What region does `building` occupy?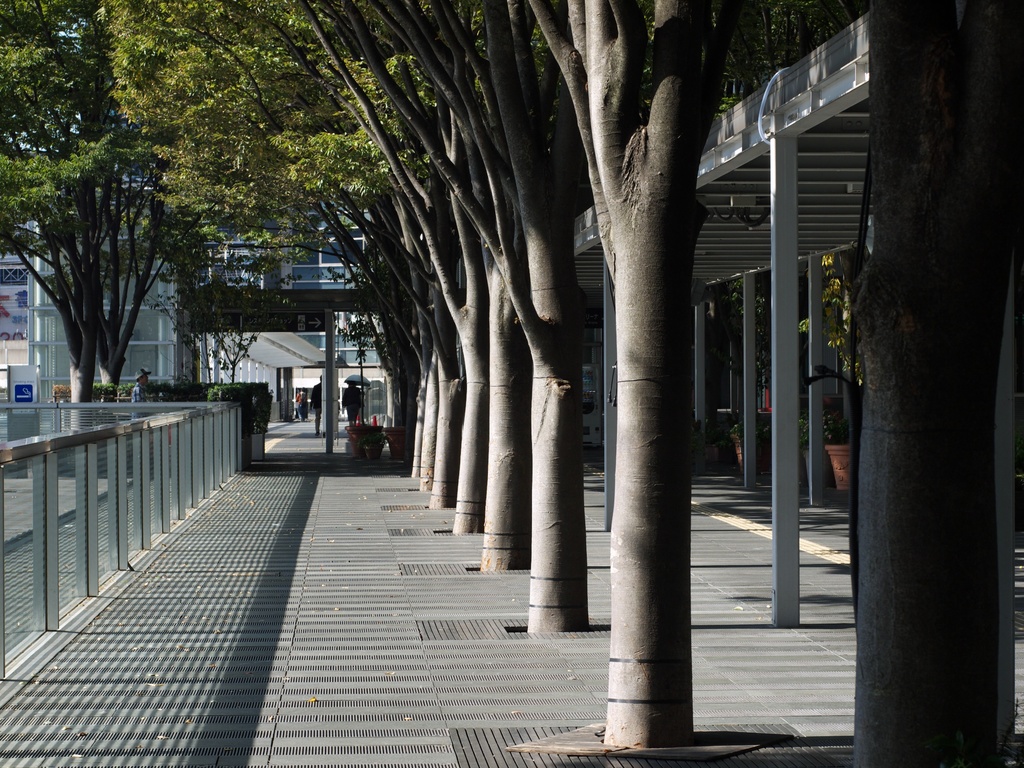
rect(1, 12, 397, 419).
